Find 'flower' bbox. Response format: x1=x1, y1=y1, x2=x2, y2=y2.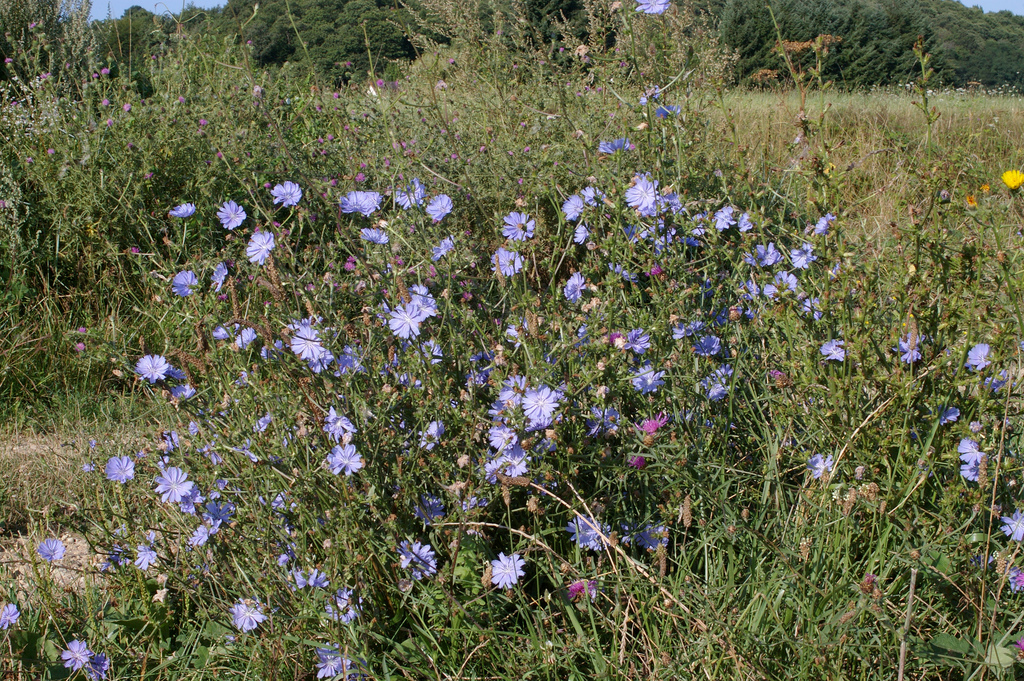
x1=234, y1=603, x2=264, y2=628.
